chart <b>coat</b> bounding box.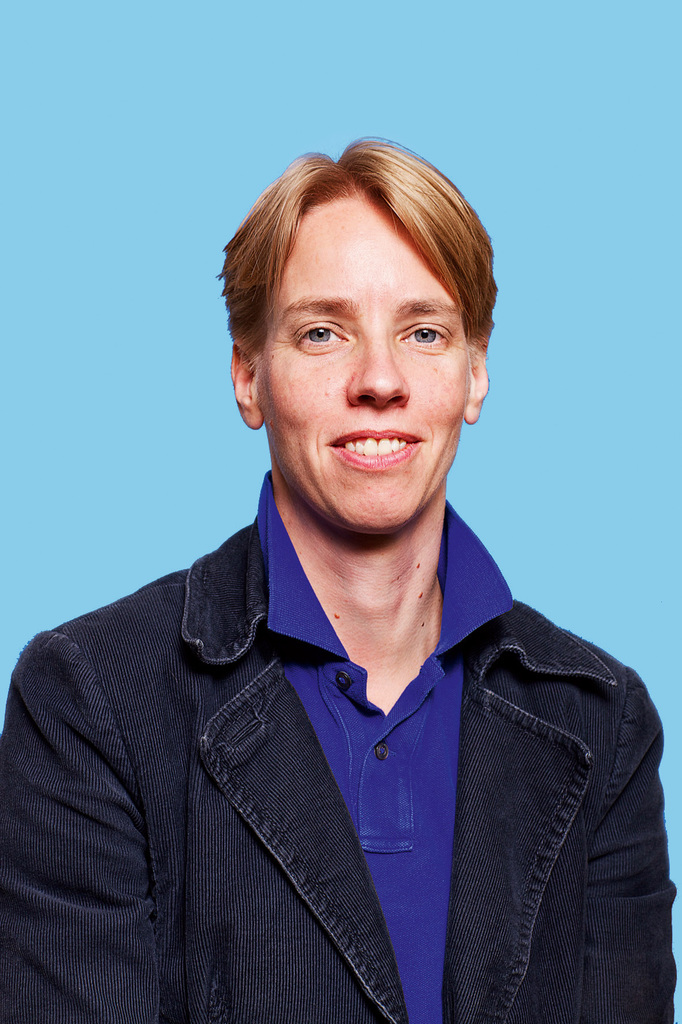
Charted: 6/508/614/1007.
